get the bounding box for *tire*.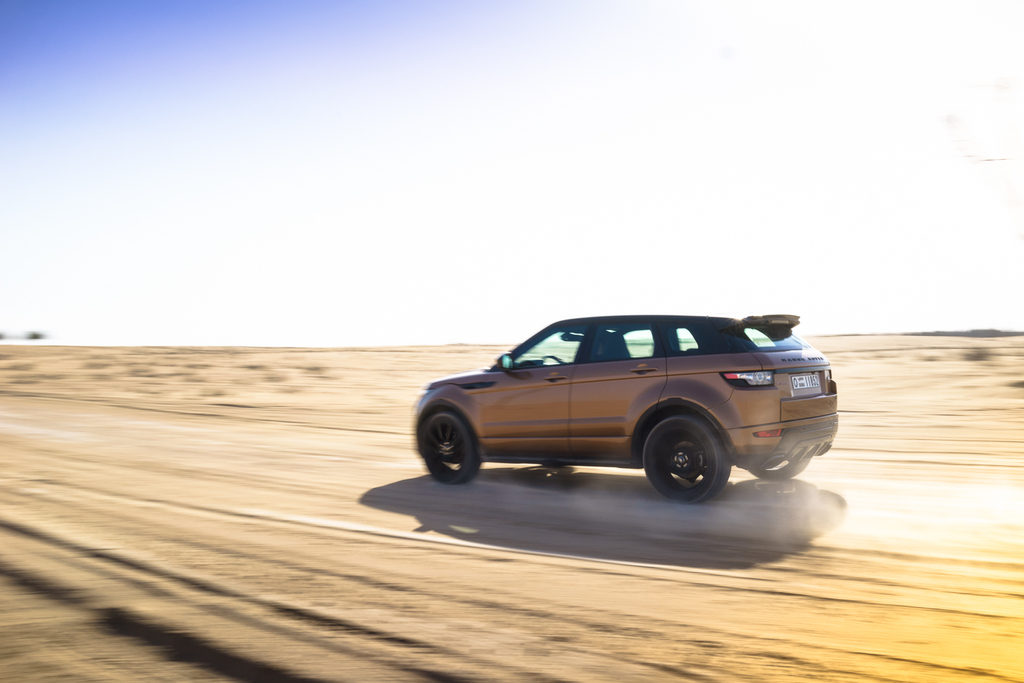
{"left": 642, "top": 417, "right": 732, "bottom": 507}.
